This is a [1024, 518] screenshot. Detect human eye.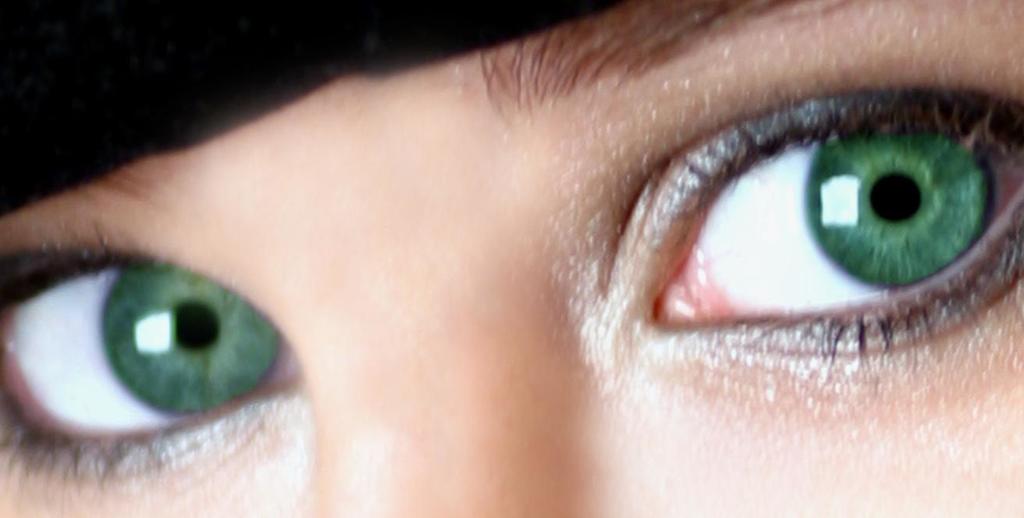
{"x1": 585, "y1": 67, "x2": 1023, "y2": 371}.
